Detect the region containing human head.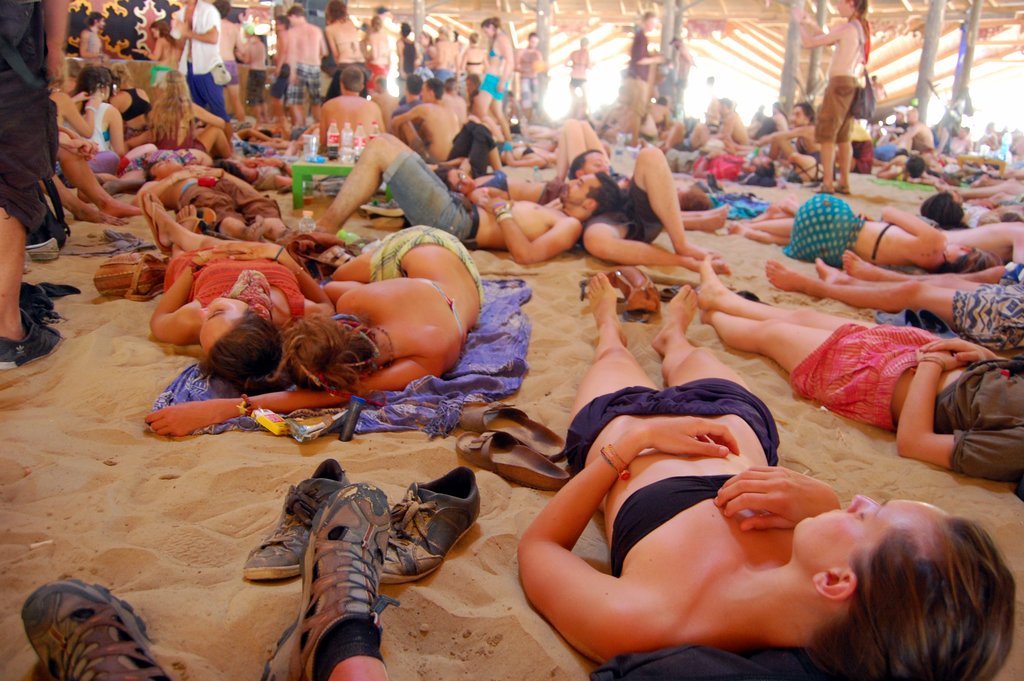
<bbox>285, 318, 373, 390</bbox>.
